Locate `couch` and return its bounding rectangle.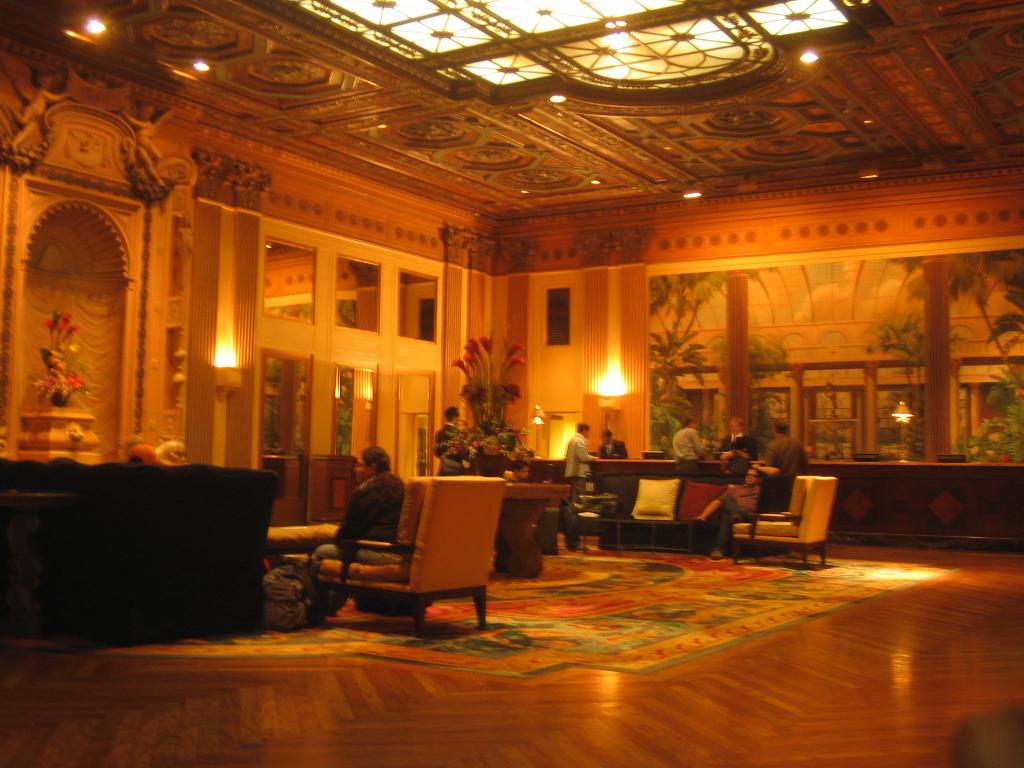
<box>278,476,520,629</box>.
